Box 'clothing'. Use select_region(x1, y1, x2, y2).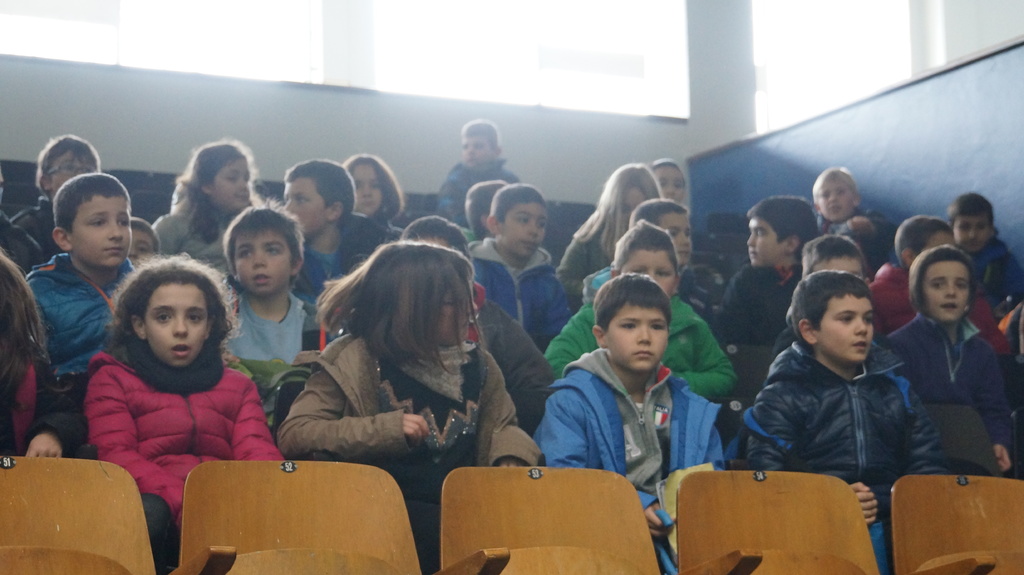
select_region(869, 246, 993, 336).
